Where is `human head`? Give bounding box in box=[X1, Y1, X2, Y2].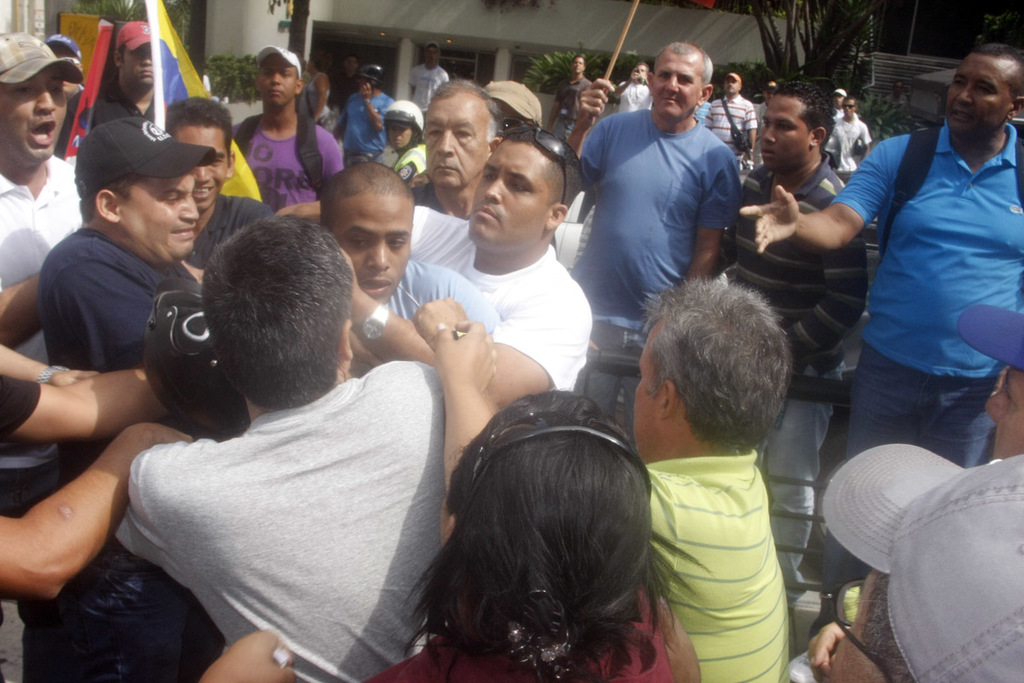
box=[76, 116, 200, 259].
